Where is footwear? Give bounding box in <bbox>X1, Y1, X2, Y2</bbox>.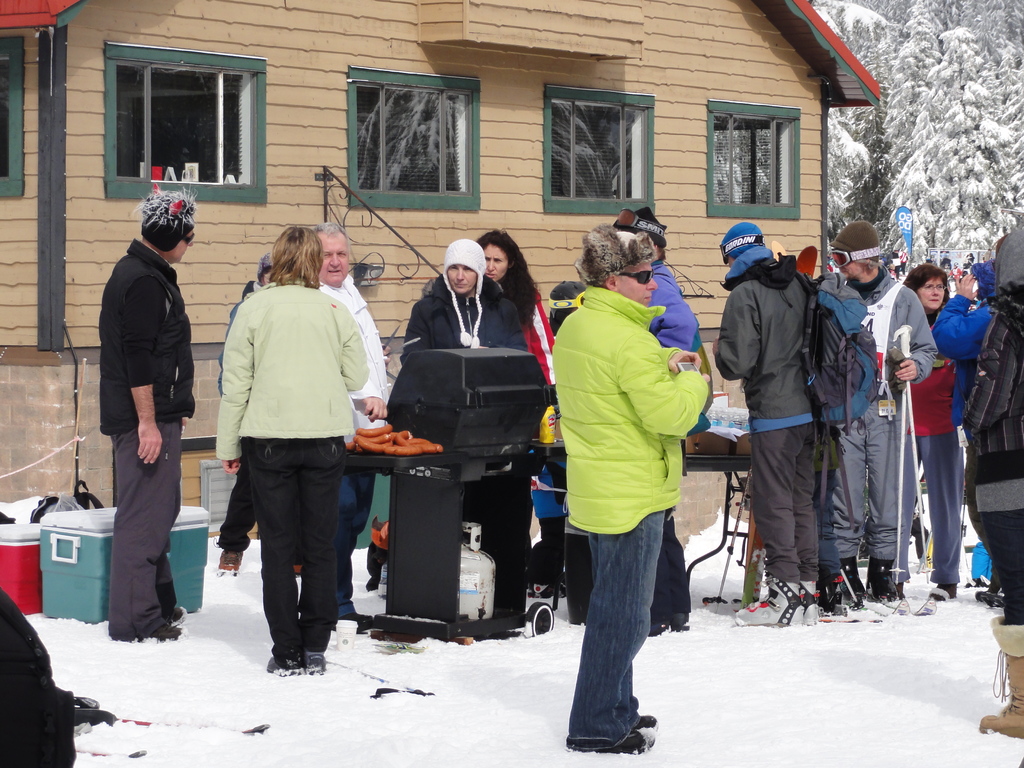
<bbox>823, 574, 851, 625</bbox>.
